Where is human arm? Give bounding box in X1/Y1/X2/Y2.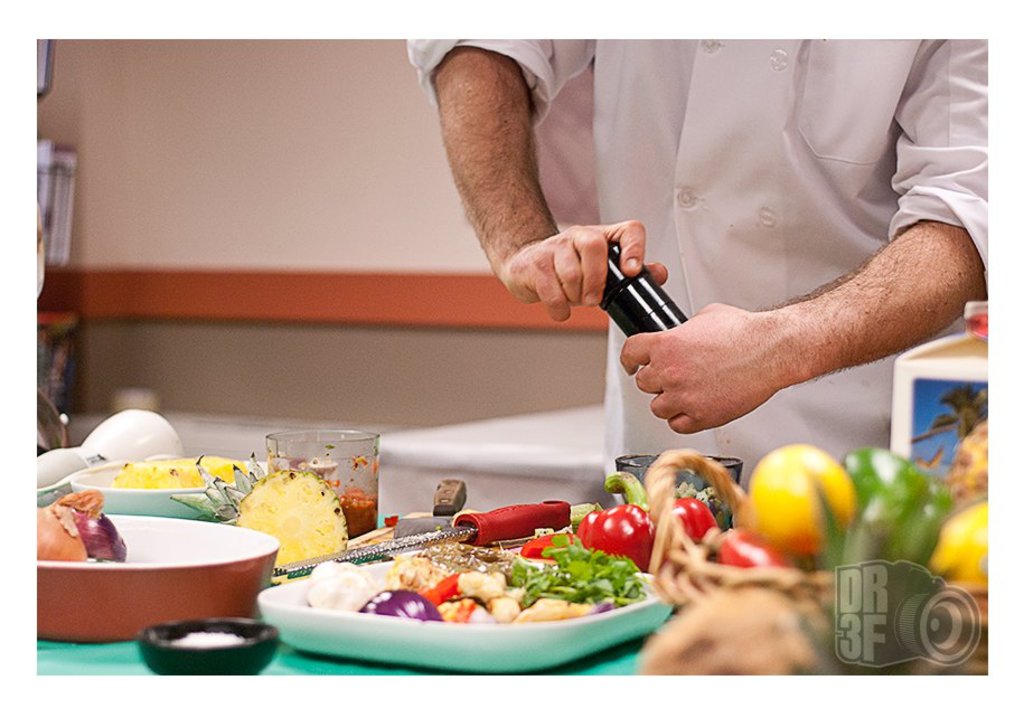
618/32/990/433.
